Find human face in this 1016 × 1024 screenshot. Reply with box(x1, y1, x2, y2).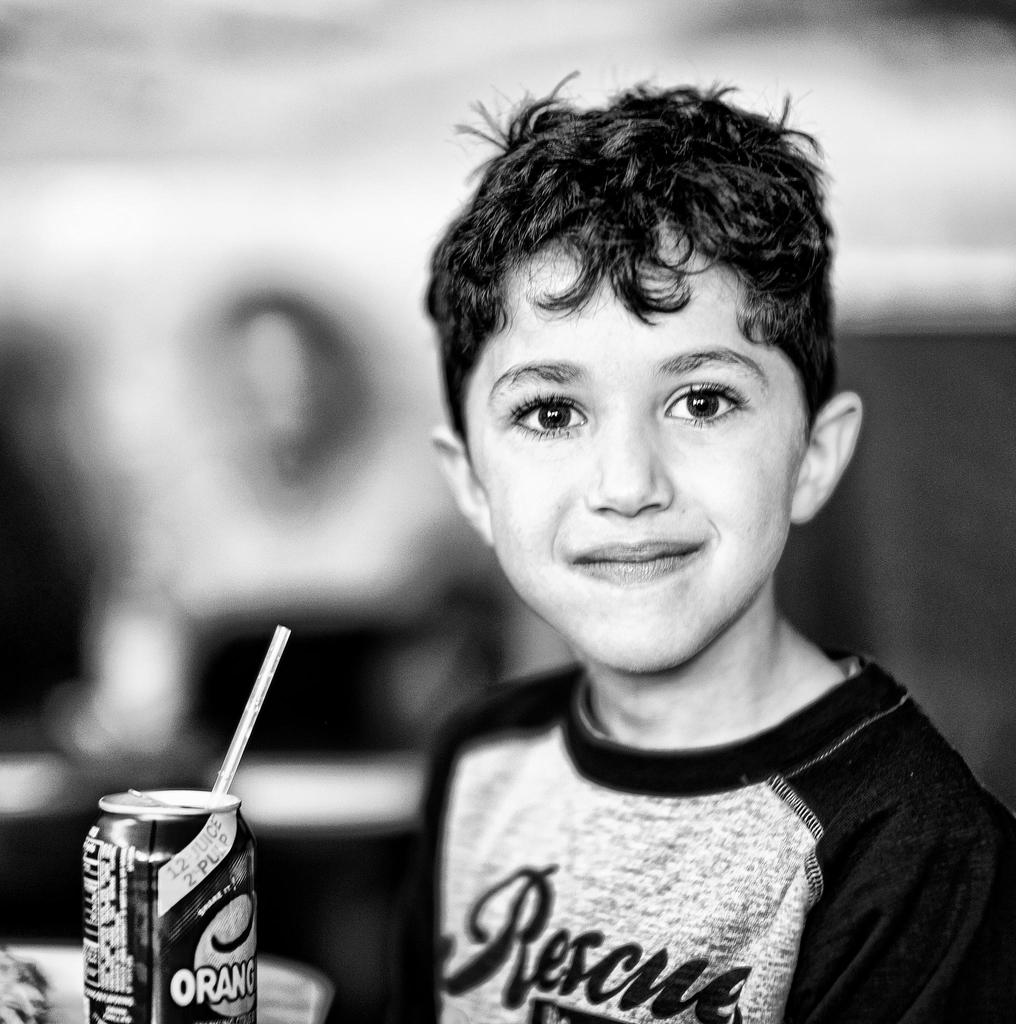
box(464, 216, 807, 678).
